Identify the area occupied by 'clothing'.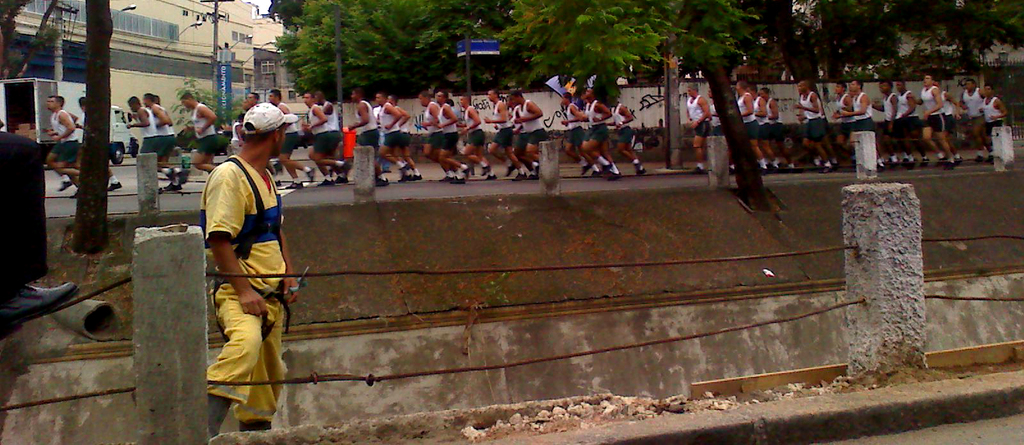
Area: x1=763 y1=93 x2=784 y2=139.
